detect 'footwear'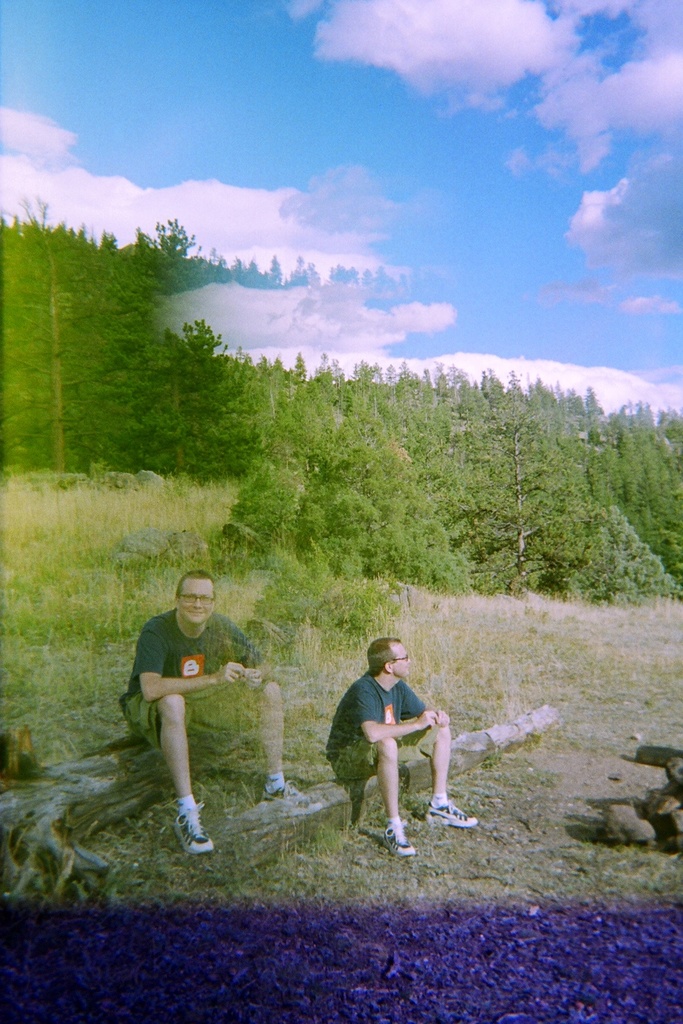
x1=422 y1=799 x2=480 y2=825
